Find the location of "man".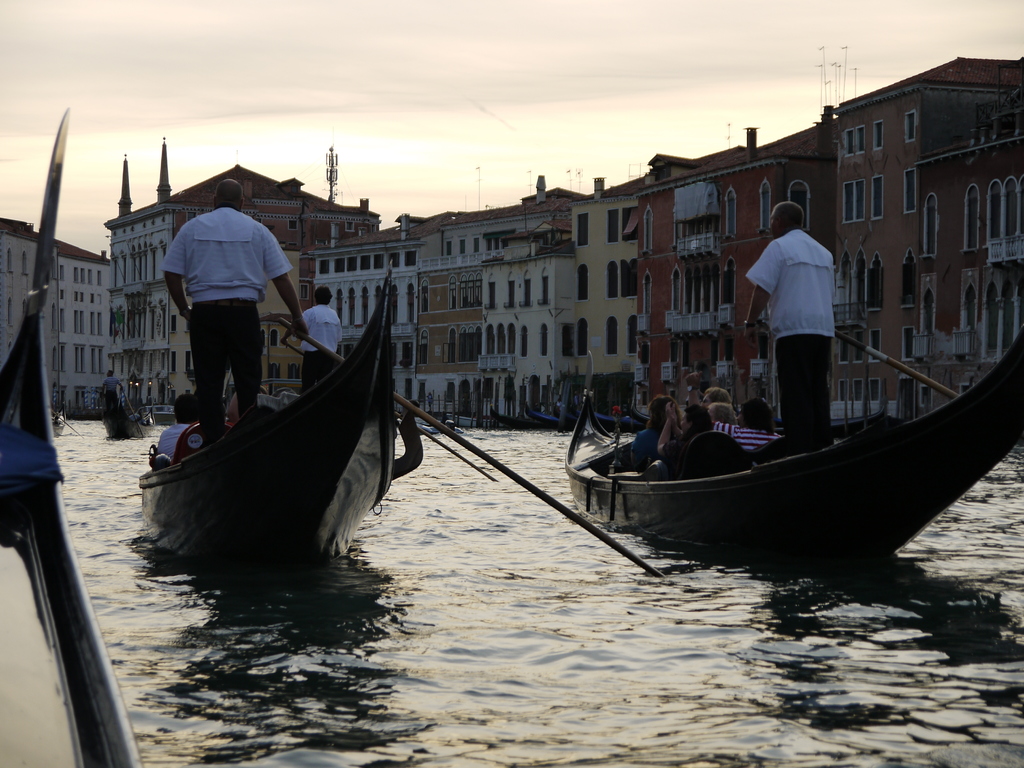
Location: x1=298, y1=284, x2=342, y2=397.
